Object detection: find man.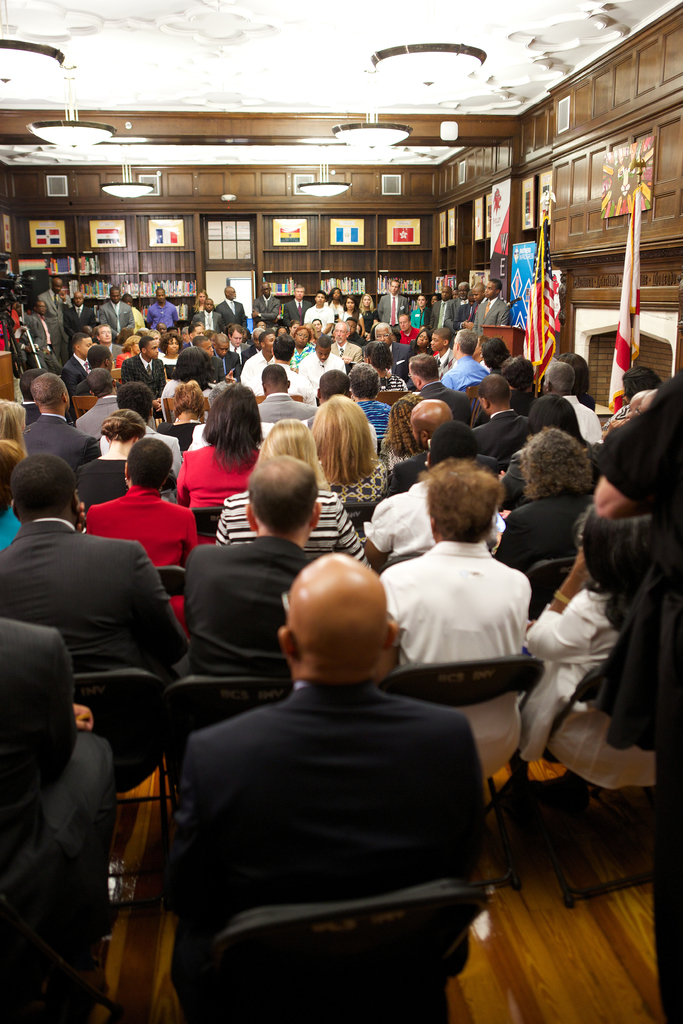
bbox(0, 455, 181, 749).
